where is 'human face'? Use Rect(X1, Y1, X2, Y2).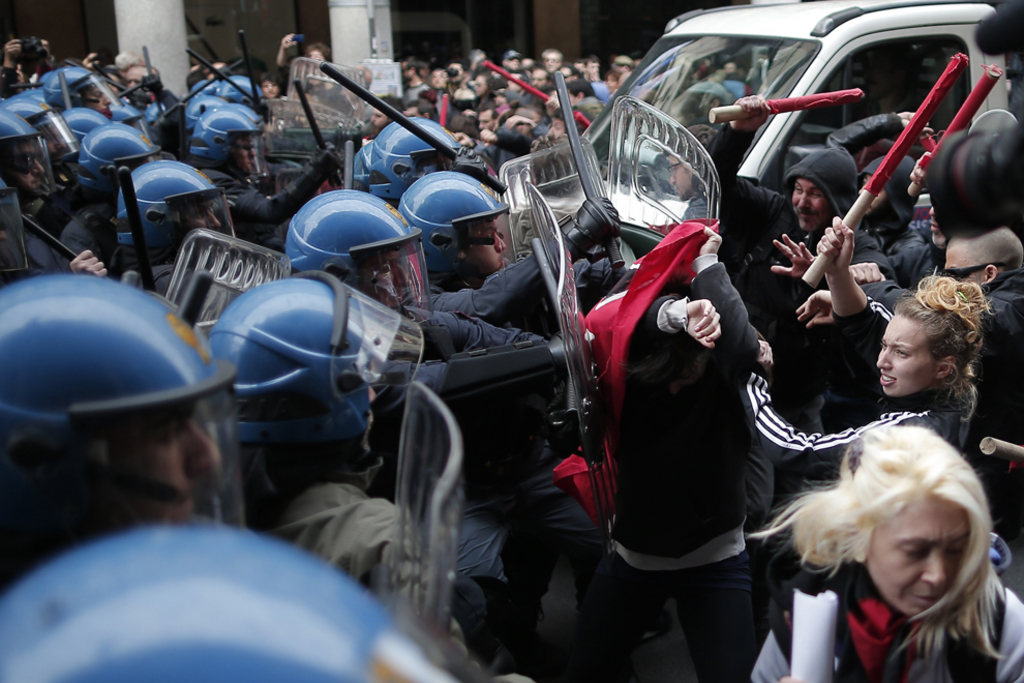
Rect(261, 80, 279, 99).
